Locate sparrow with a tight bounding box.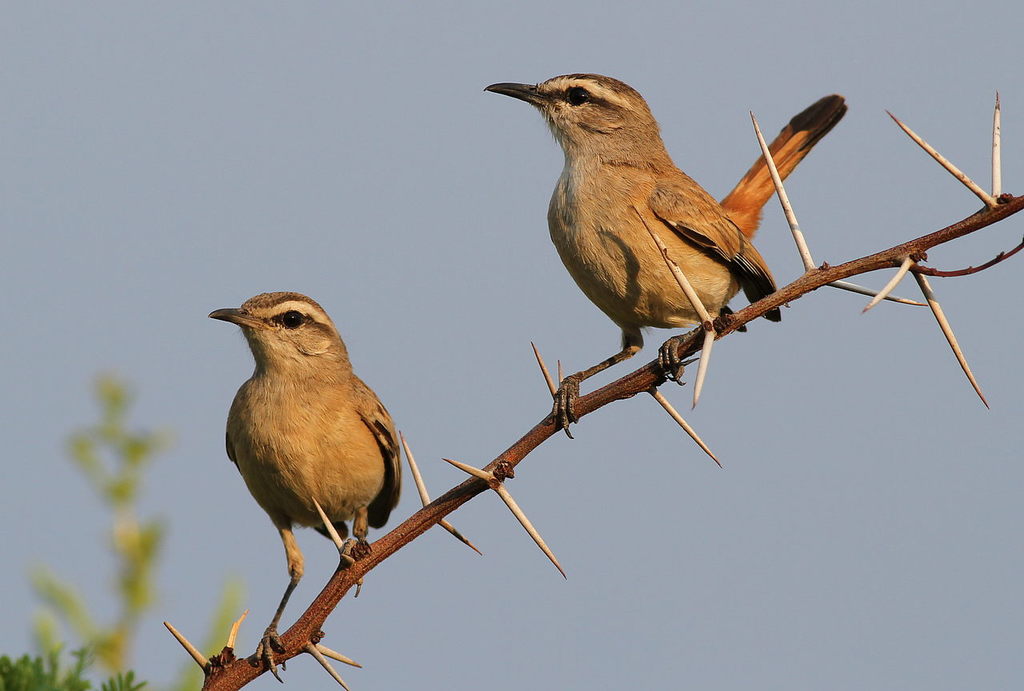
488, 71, 850, 437.
